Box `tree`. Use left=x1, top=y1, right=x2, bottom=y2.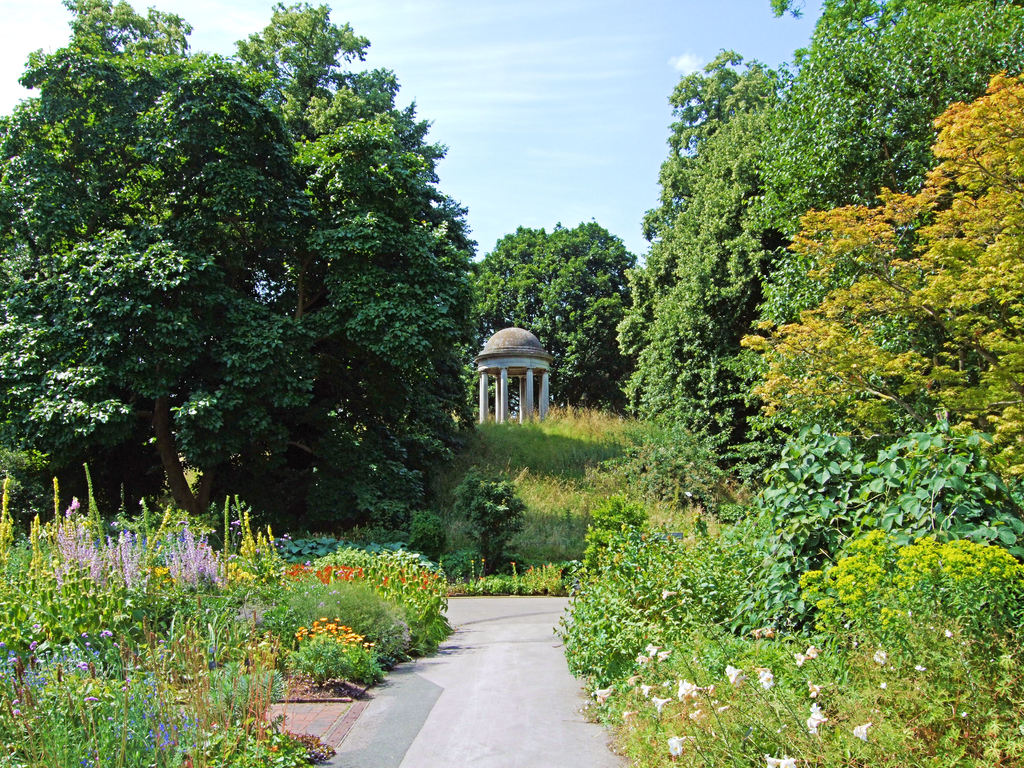
left=636, top=39, right=797, bottom=494.
